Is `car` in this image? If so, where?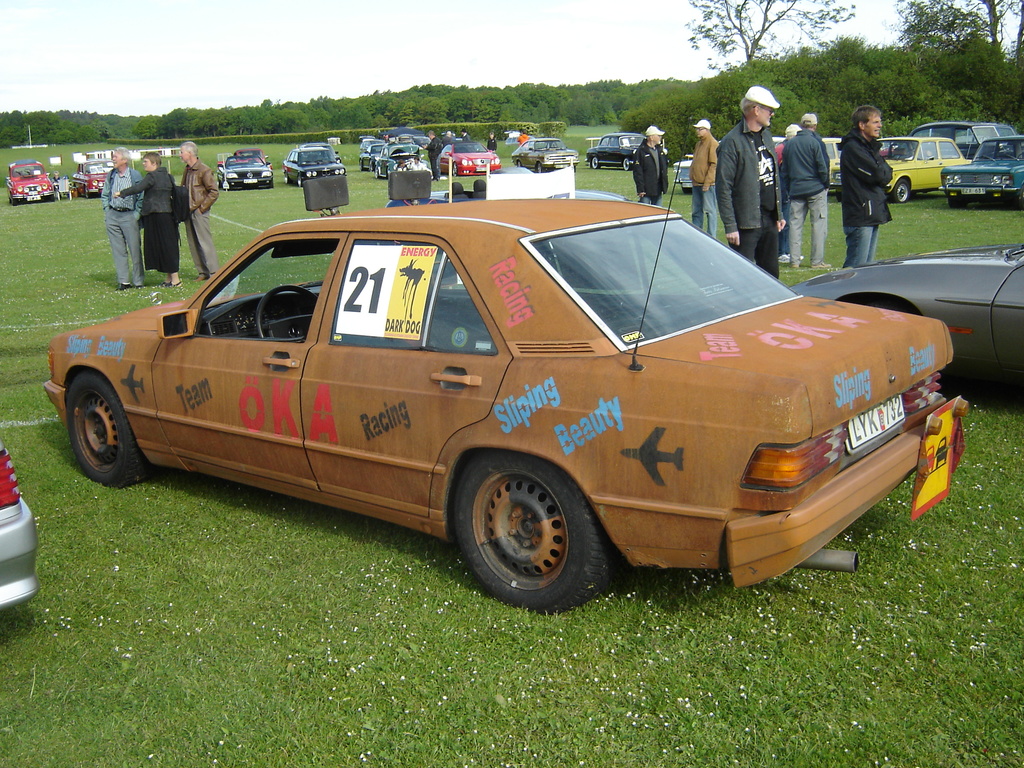
Yes, at <box>673,148,776,195</box>.
